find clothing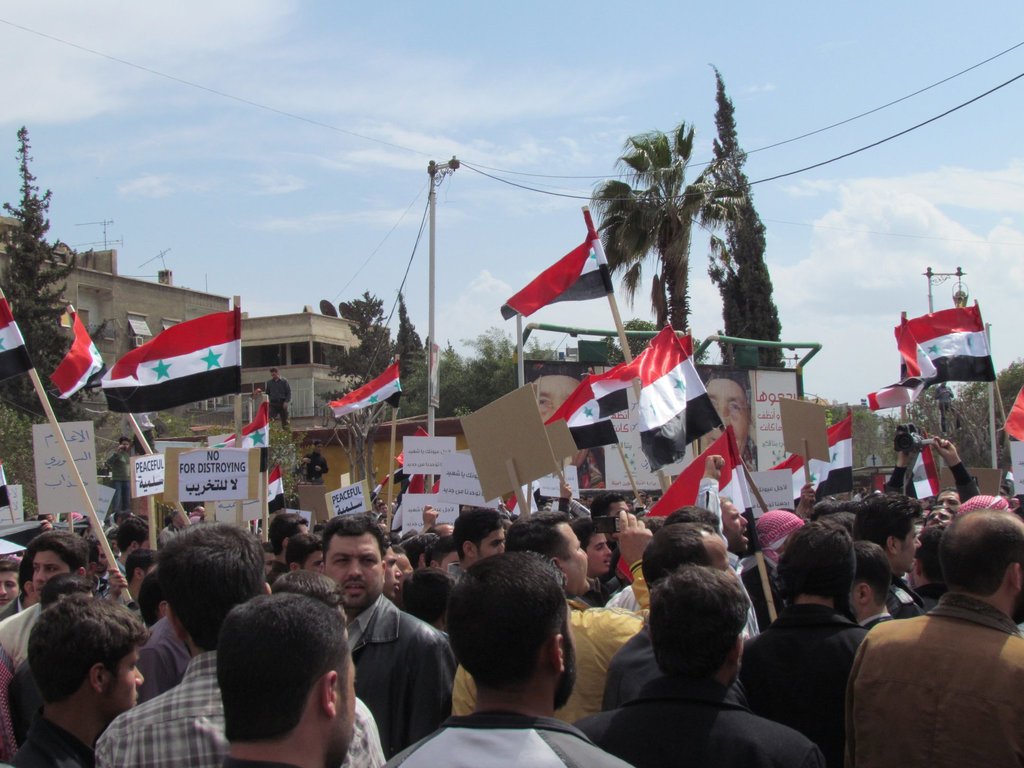
[x1=582, y1=682, x2=827, y2=767]
